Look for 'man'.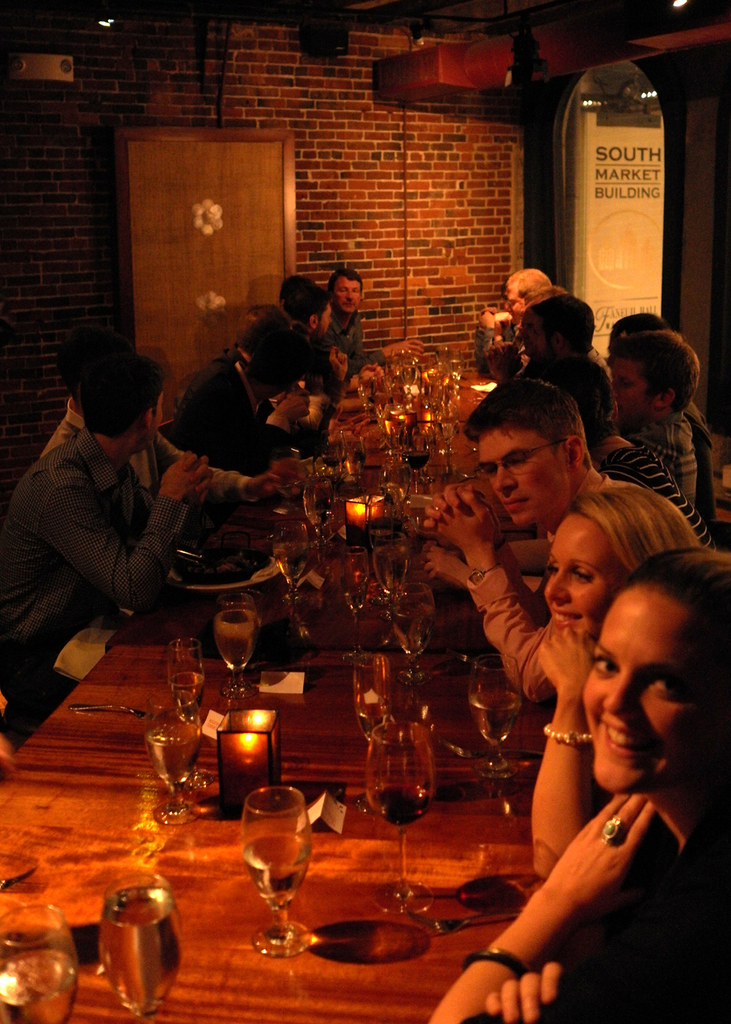
Found: (497, 283, 621, 385).
